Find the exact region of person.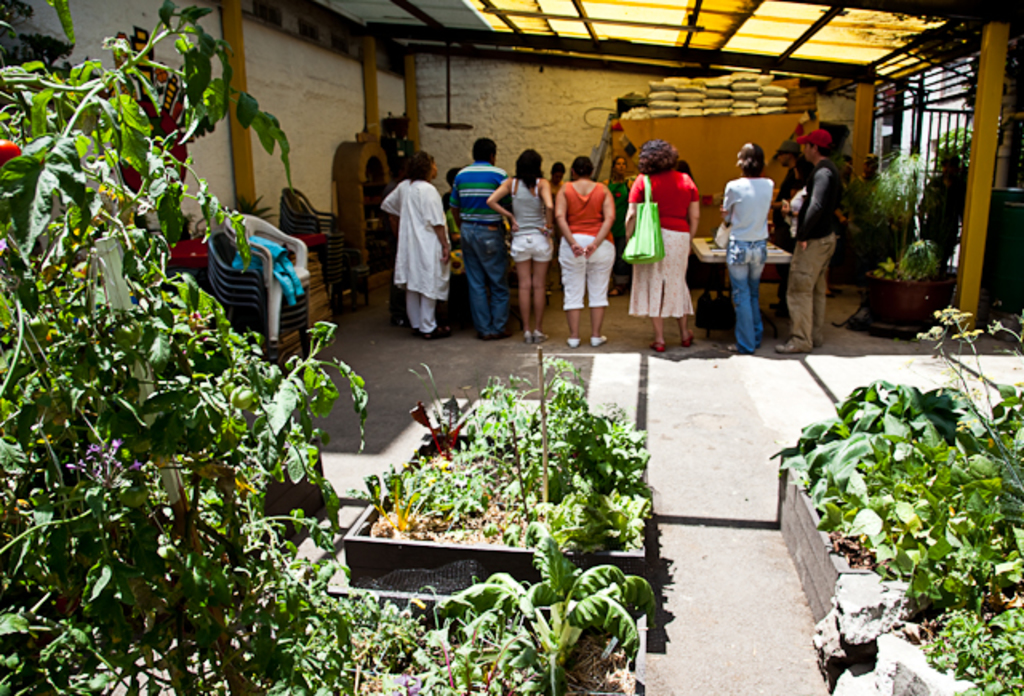
Exact region: [x1=723, y1=139, x2=771, y2=354].
